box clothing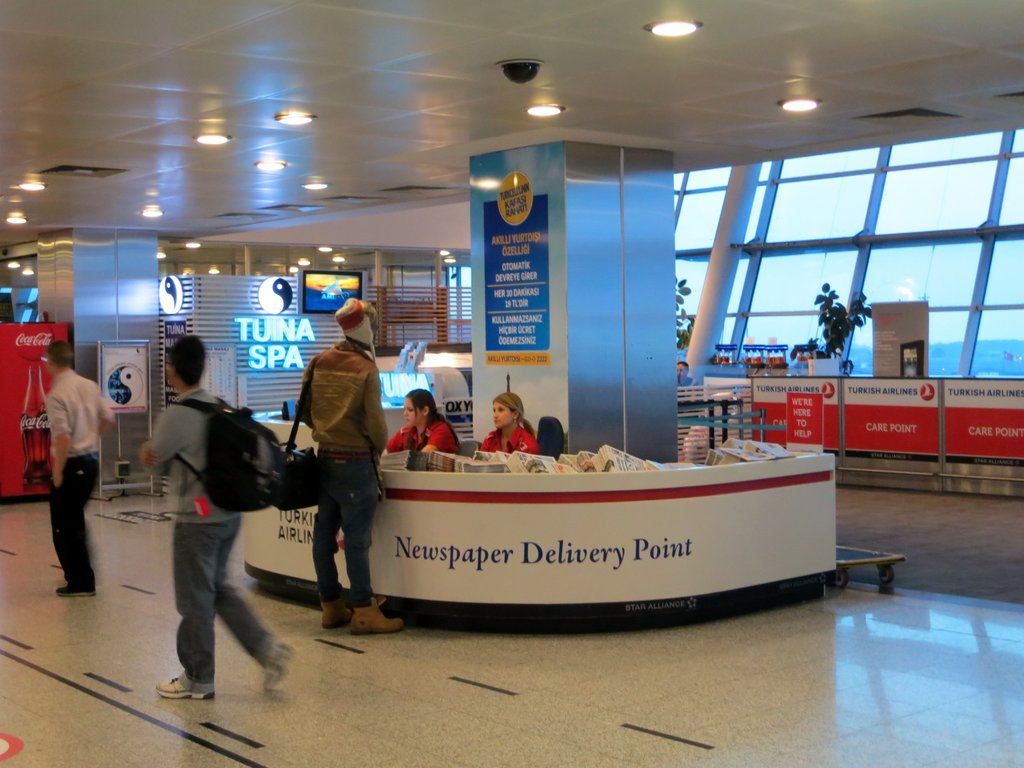
(484, 427, 545, 455)
